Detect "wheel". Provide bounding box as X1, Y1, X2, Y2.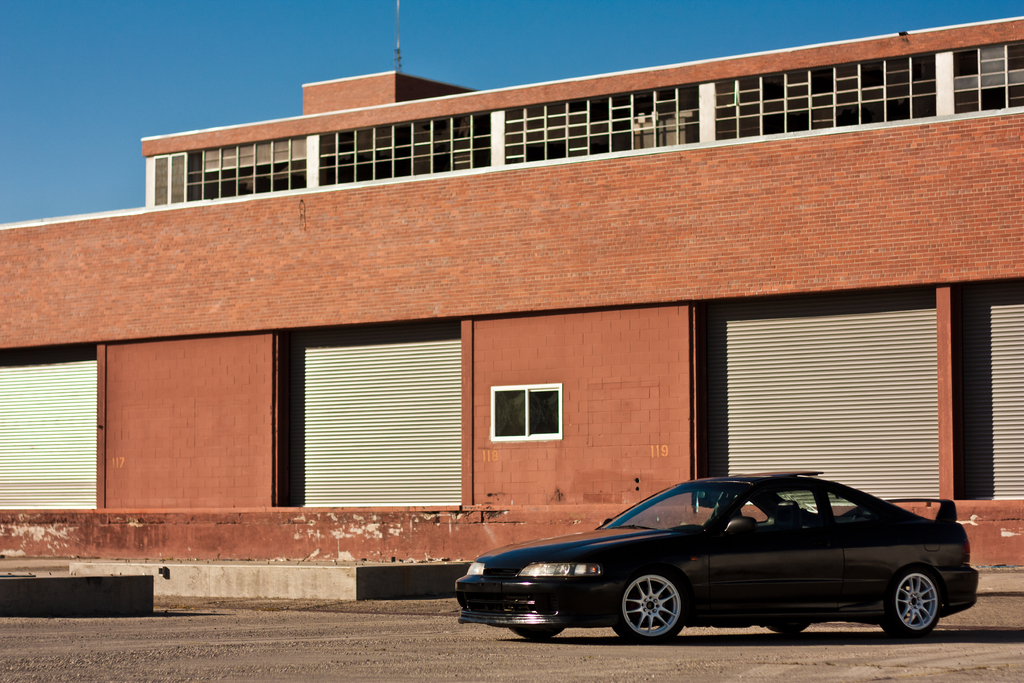
514, 622, 561, 639.
